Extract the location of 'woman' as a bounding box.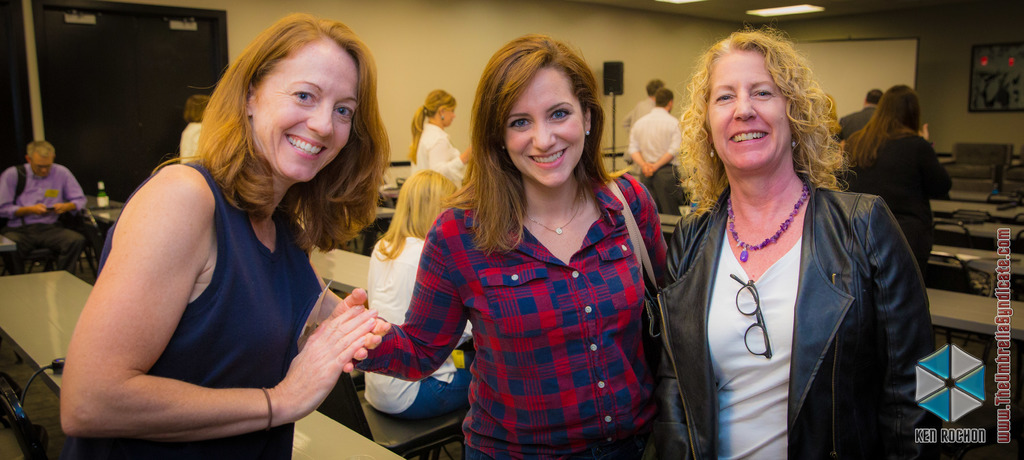
locate(355, 37, 671, 459).
